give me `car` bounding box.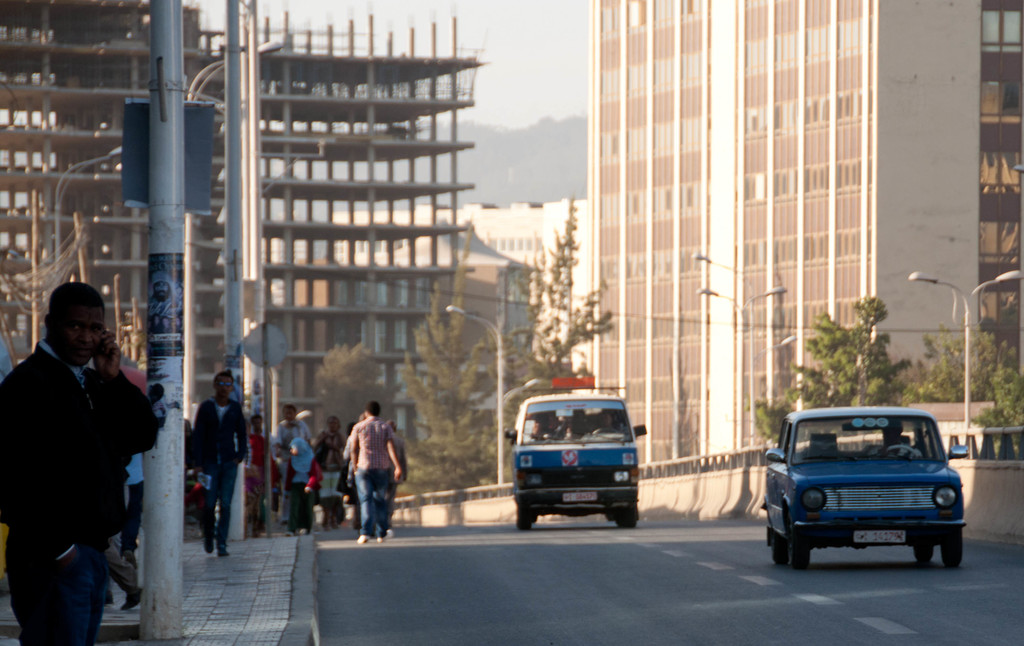
bbox=(505, 387, 645, 534).
